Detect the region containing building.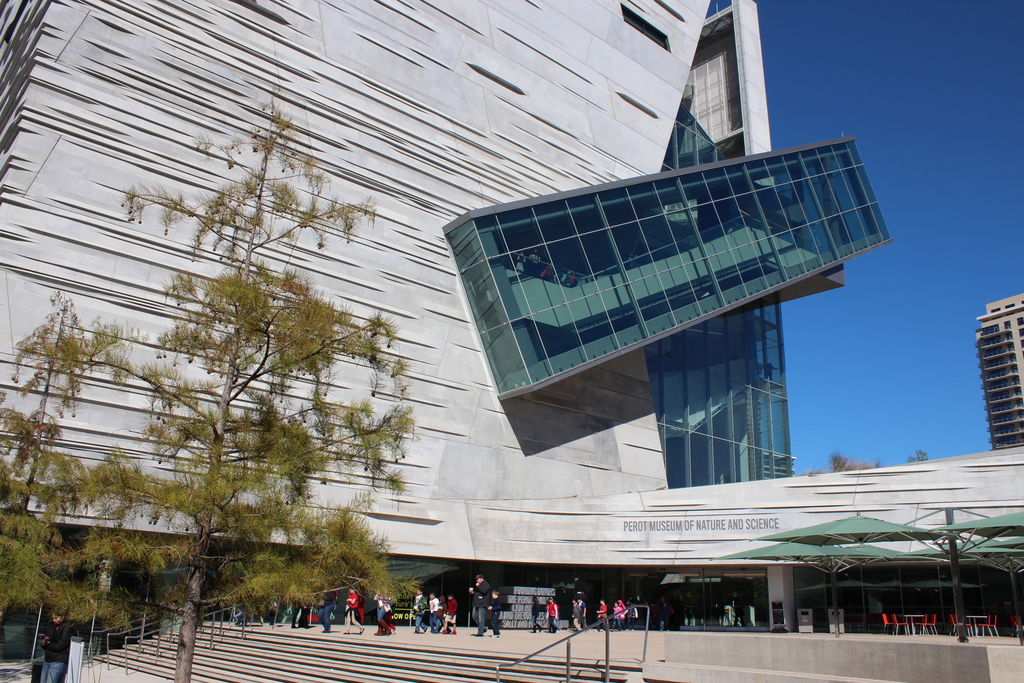
bbox(972, 293, 1023, 447).
